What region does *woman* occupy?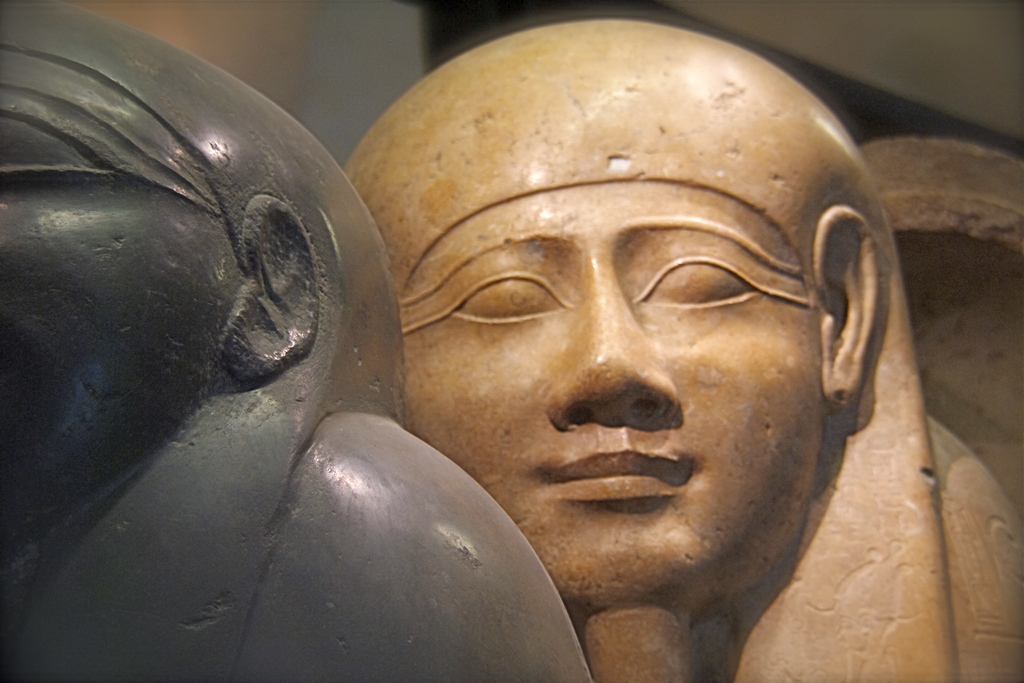
pyautogui.locateOnScreen(0, 9, 595, 680).
